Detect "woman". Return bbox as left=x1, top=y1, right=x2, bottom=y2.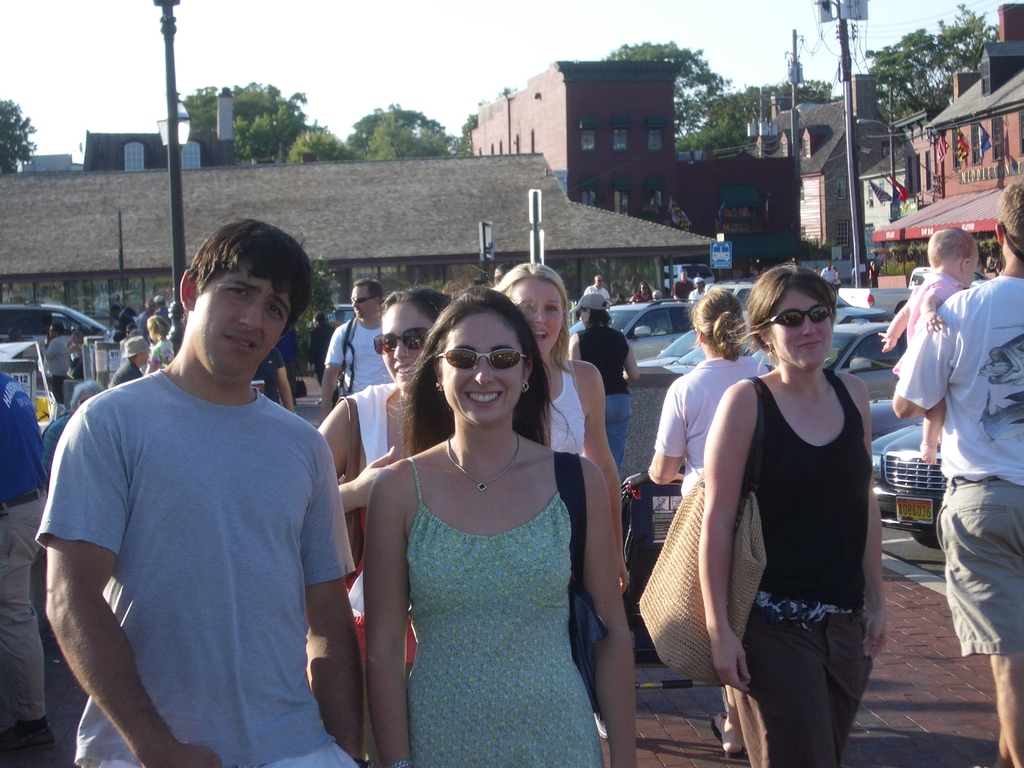
left=316, top=286, right=454, bottom=767.
